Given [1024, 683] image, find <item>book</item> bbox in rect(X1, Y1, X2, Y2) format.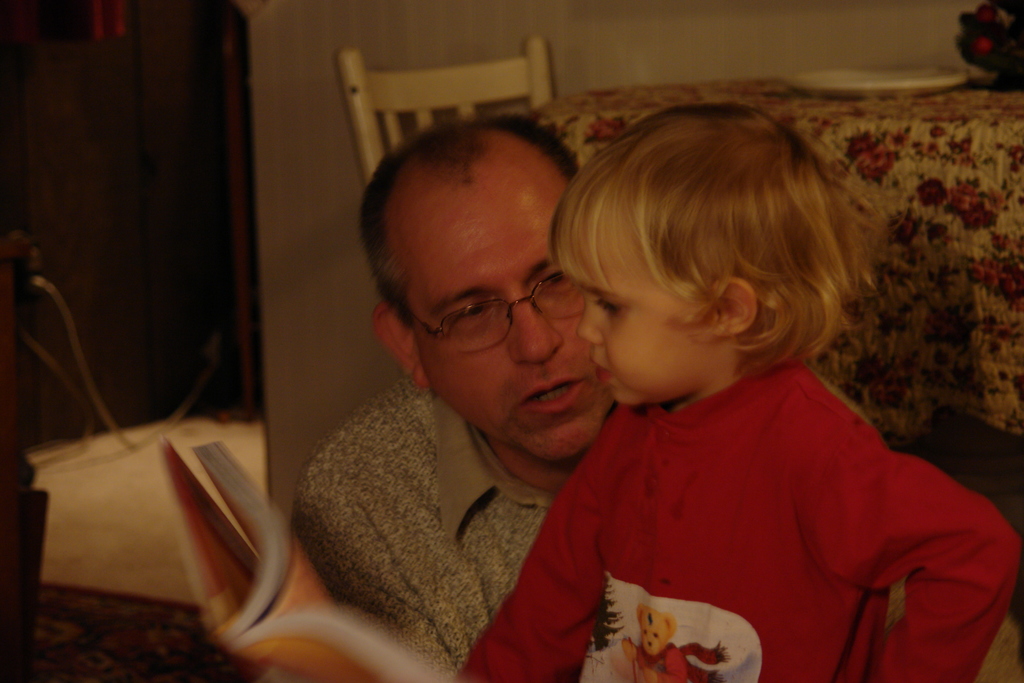
rect(156, 432, 456, 682).
